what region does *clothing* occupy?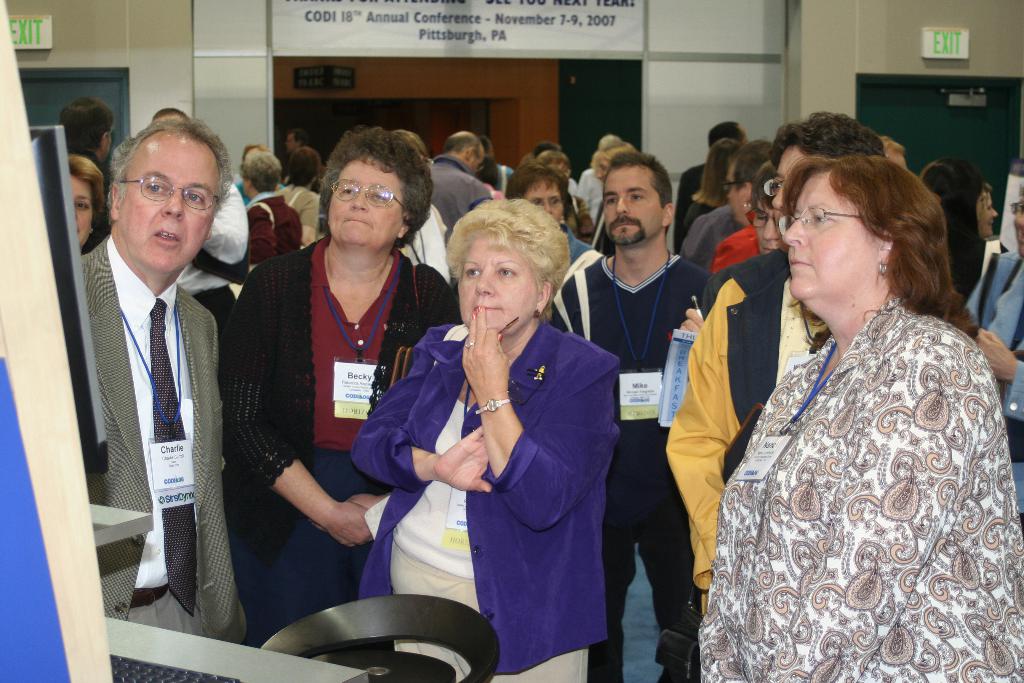
<bbox>346, 321, 604, 682</bbox>.
